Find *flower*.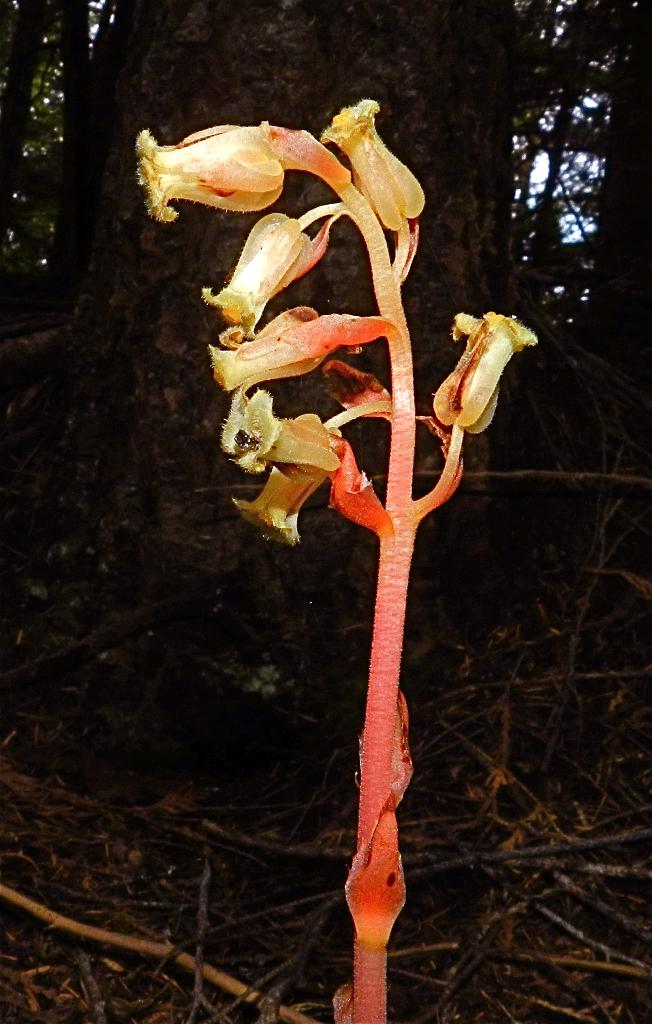
(225, 463, 330, 547).
